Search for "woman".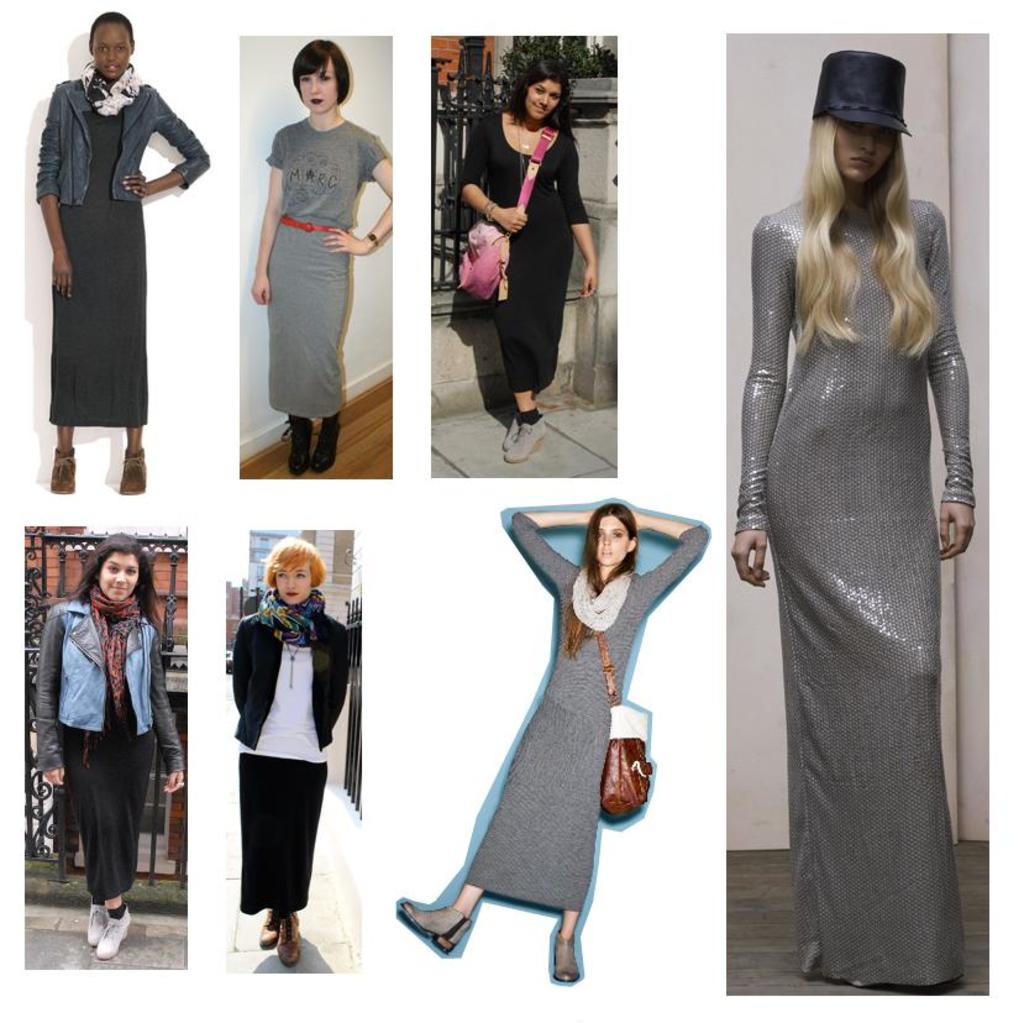
Found at {"x1": 458, "y1": 61, "x2": 602, "y2": 458}.
